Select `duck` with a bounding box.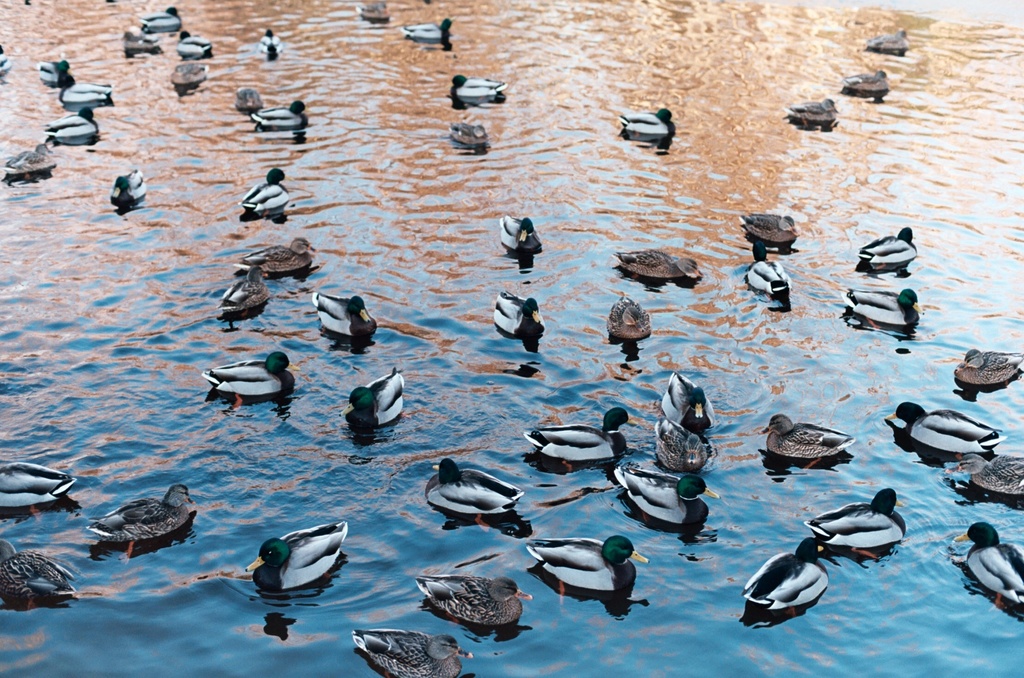
[237,236,318,276].
